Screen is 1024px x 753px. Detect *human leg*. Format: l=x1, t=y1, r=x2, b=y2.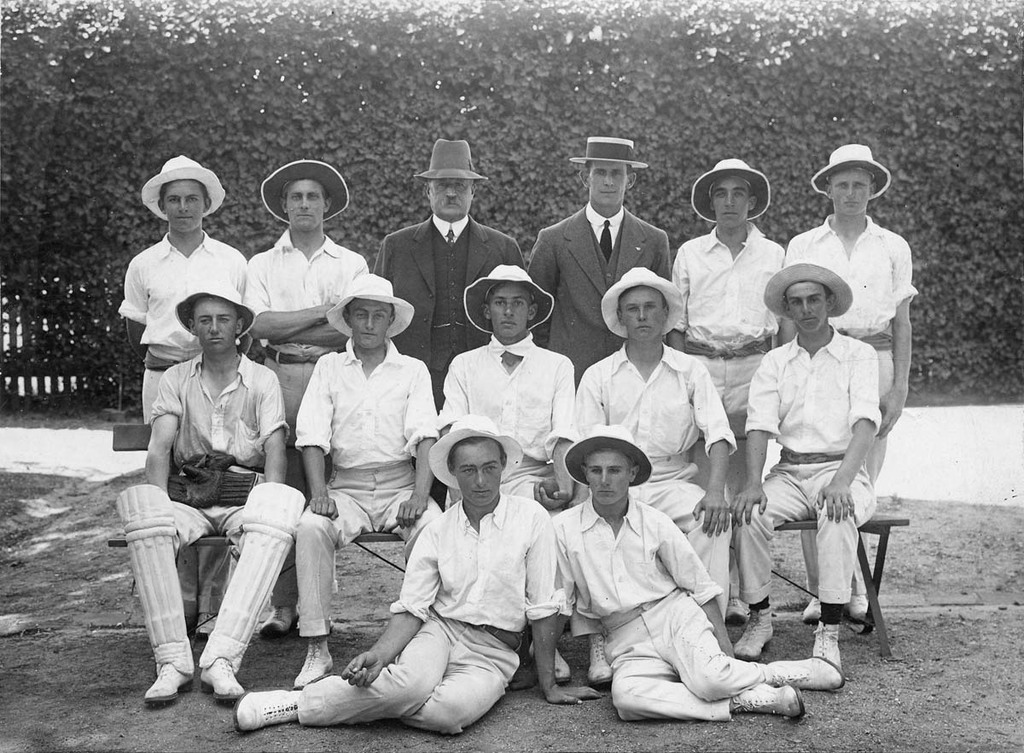
l=813, t=461, r=875, b=678.
